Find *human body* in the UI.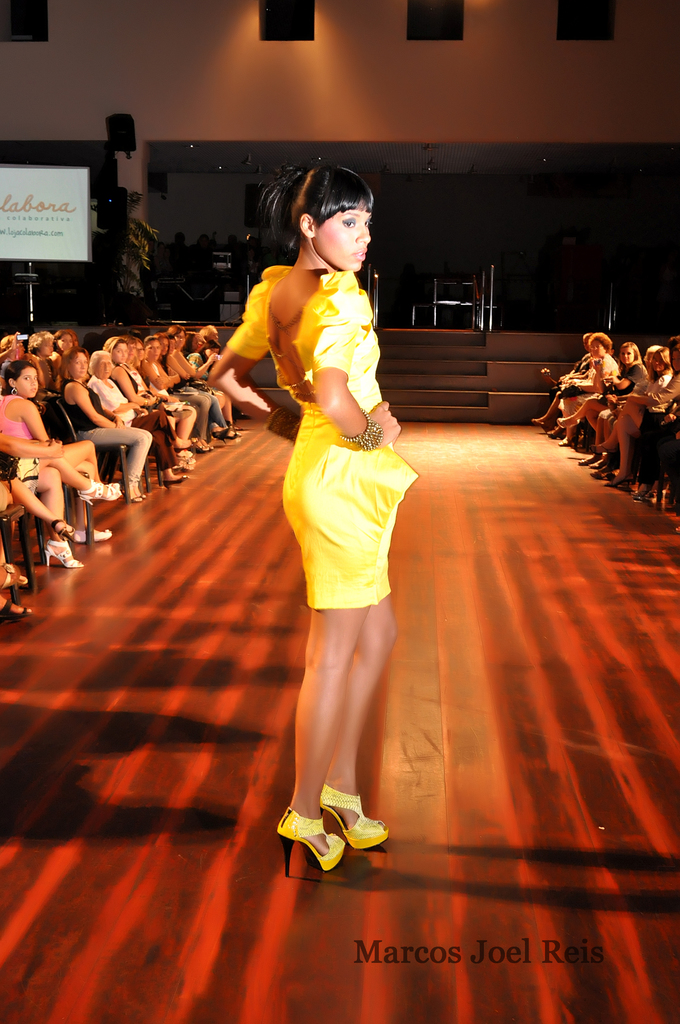
UI element at [left=234, top=159, right=419, bottom=861].
